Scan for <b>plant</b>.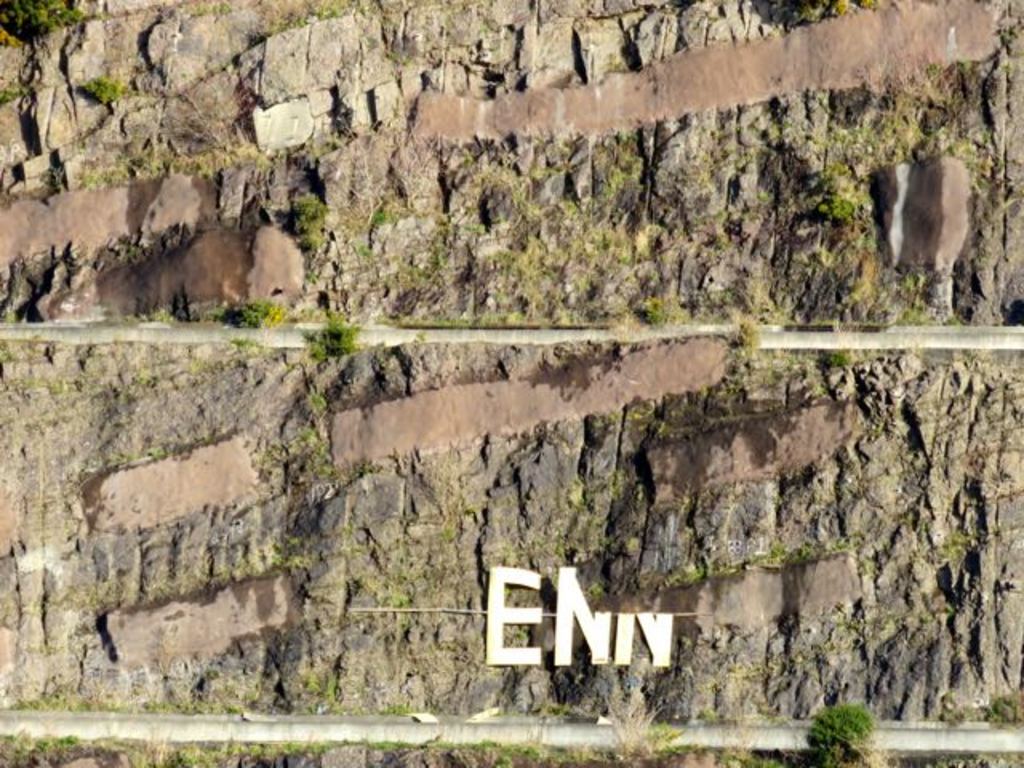
Scan result: detection(298, 323, 360, 362).
